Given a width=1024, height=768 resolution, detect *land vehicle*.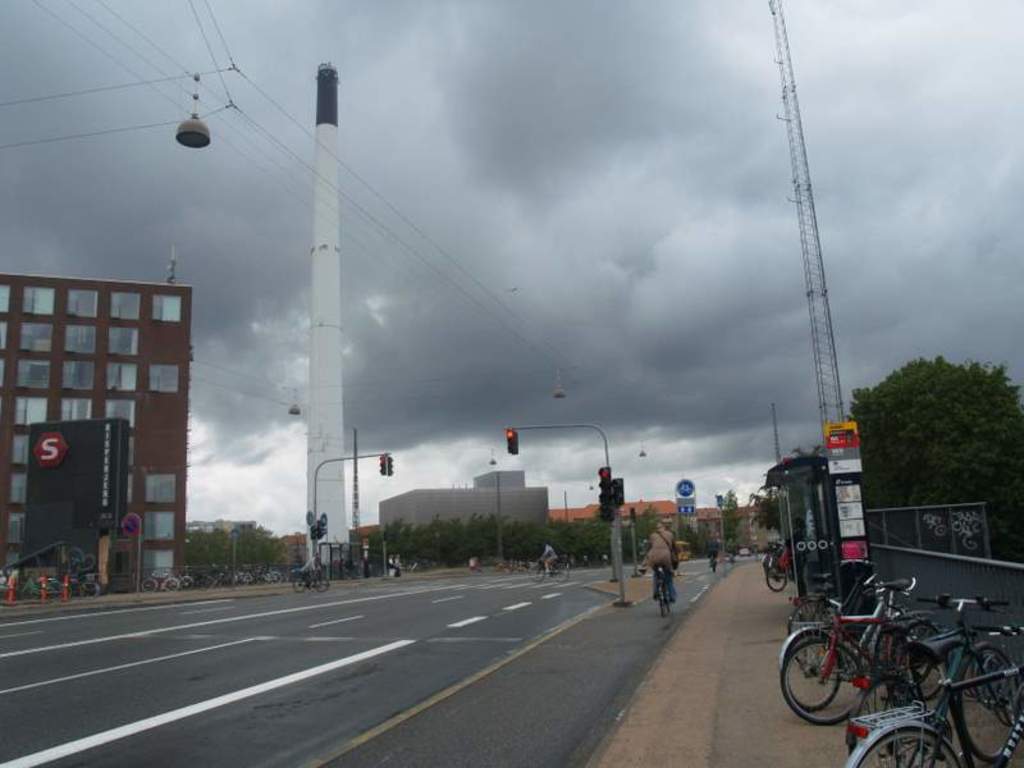
locate(530, 559, 570, 581).
